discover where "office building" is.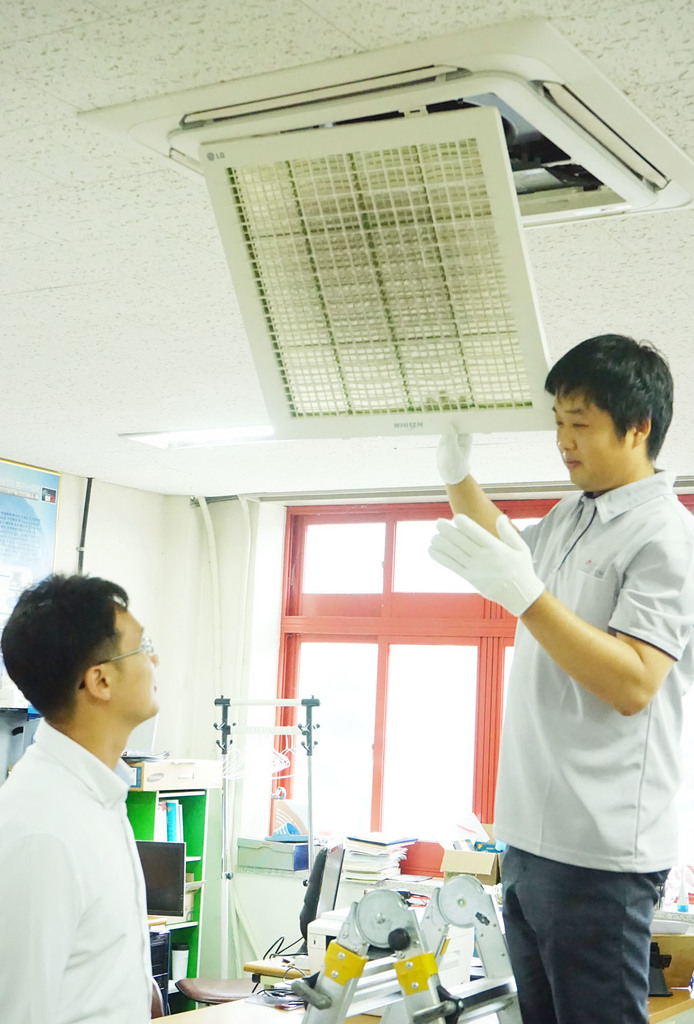
Discovered at x1=0, y1=0, x2=693, y2=1023.
